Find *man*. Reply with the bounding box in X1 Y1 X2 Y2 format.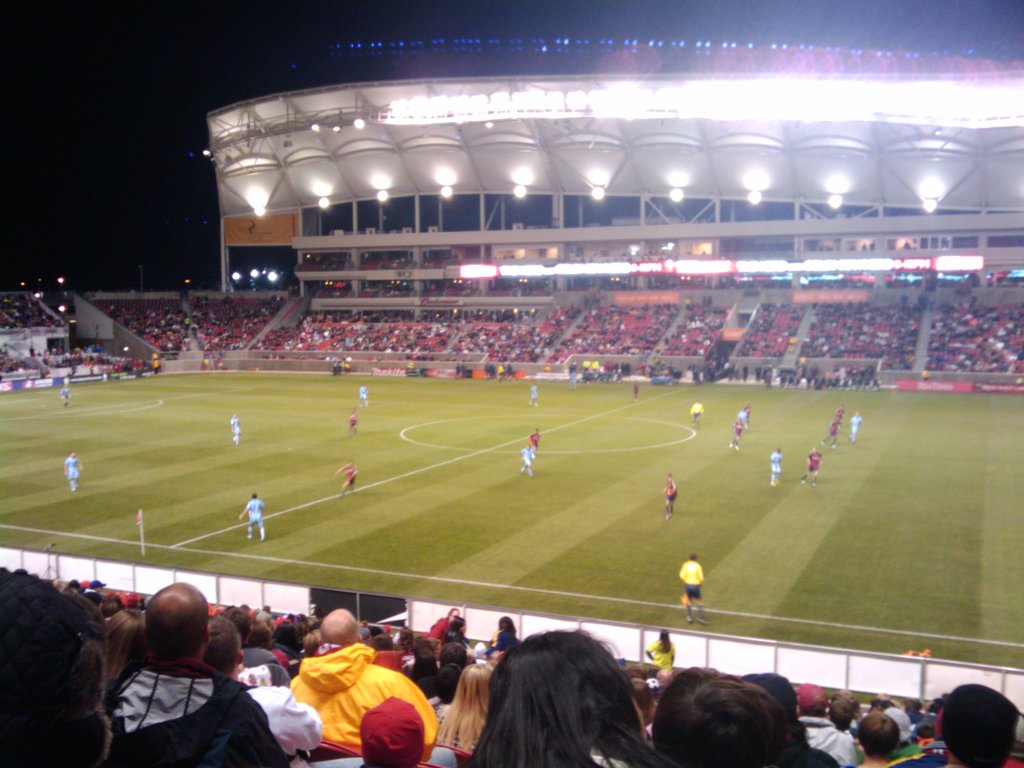
771 448 787 489.
